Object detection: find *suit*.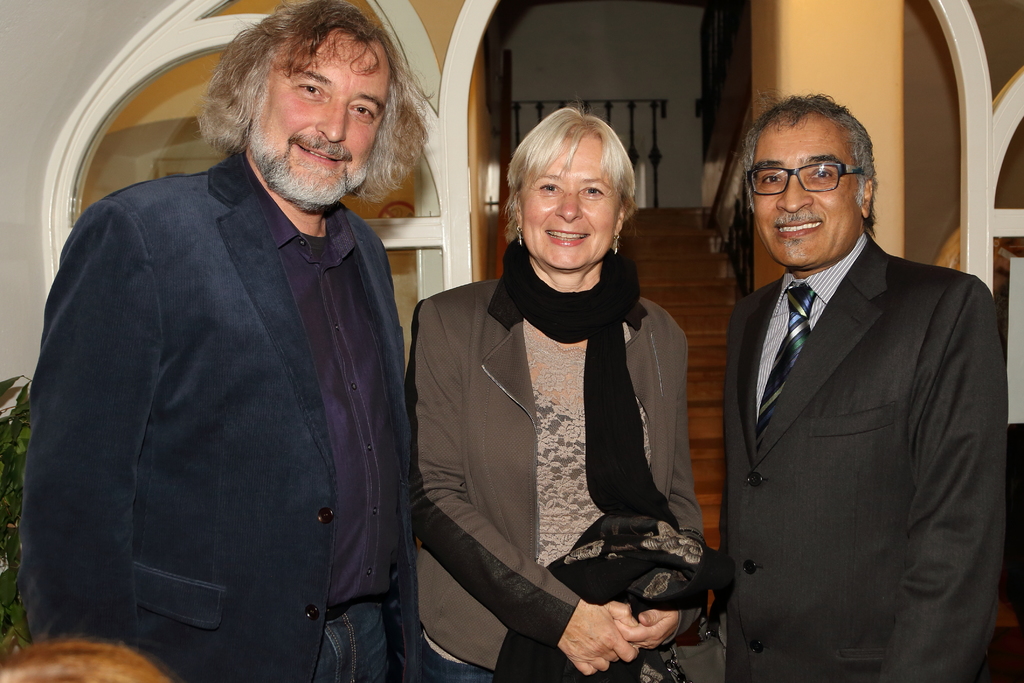
[721,226,1010,682].
